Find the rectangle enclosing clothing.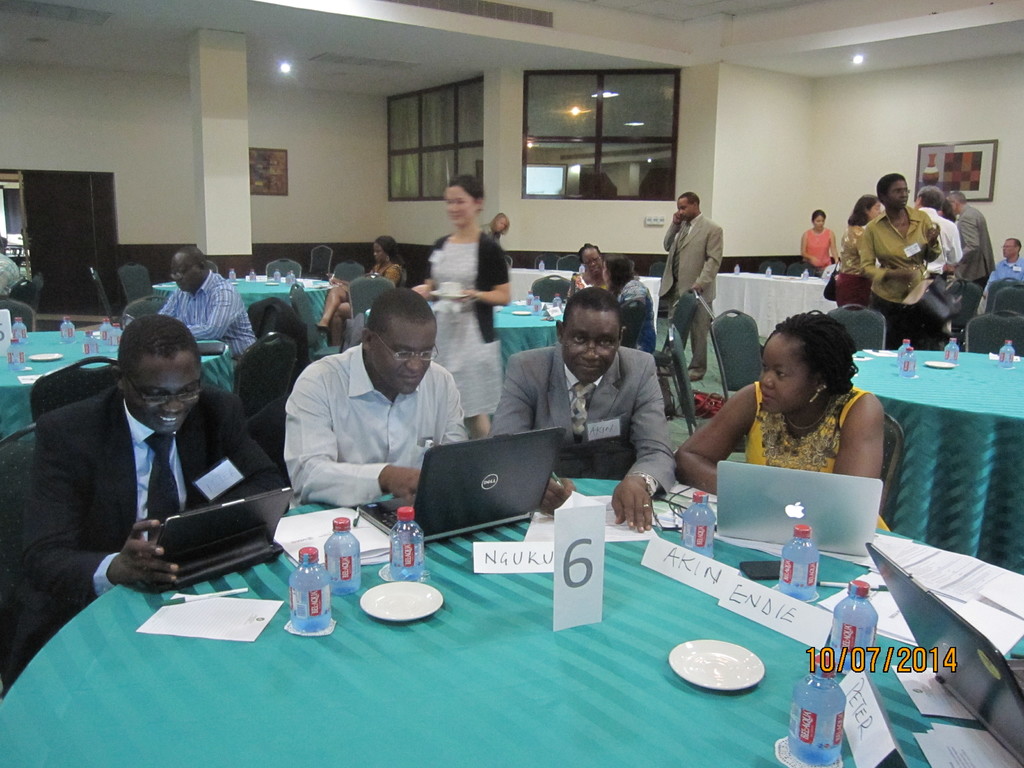
[x1=283, y1=344, x2=467, y2=510].
